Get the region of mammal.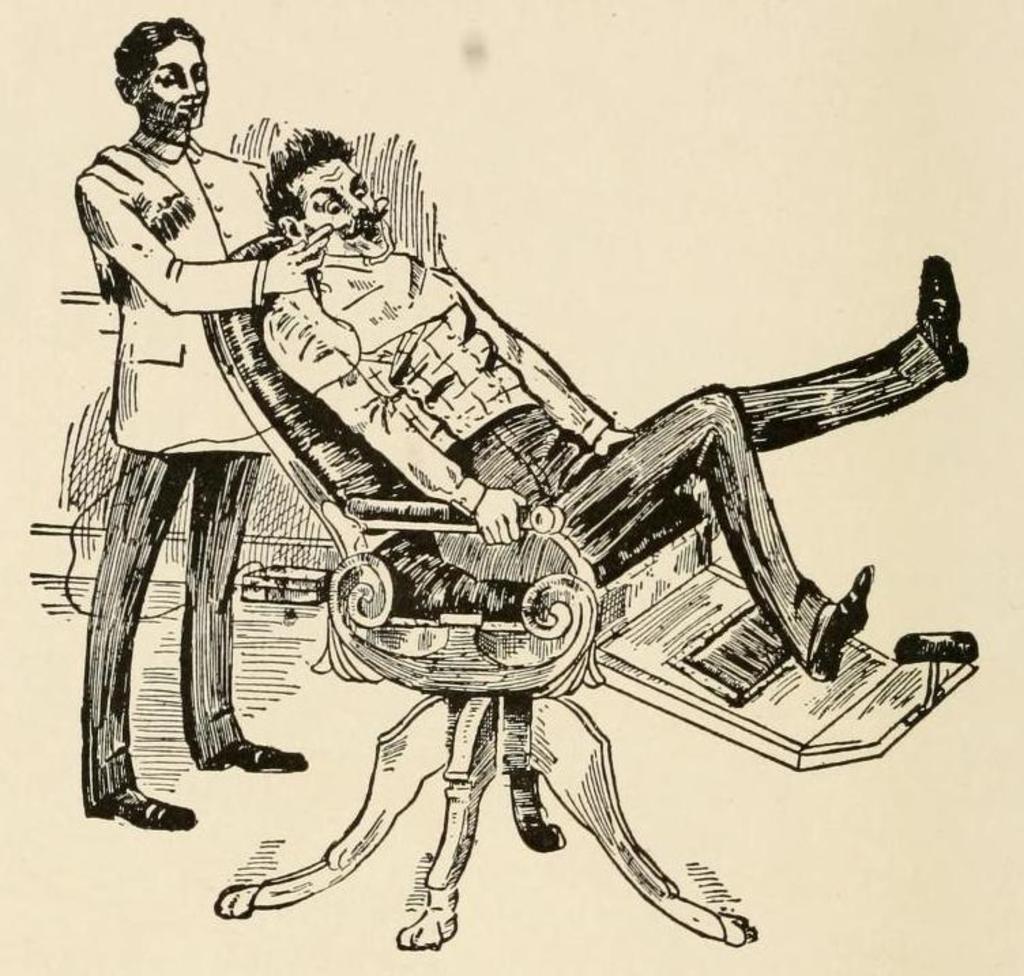
60:69:297:796.
